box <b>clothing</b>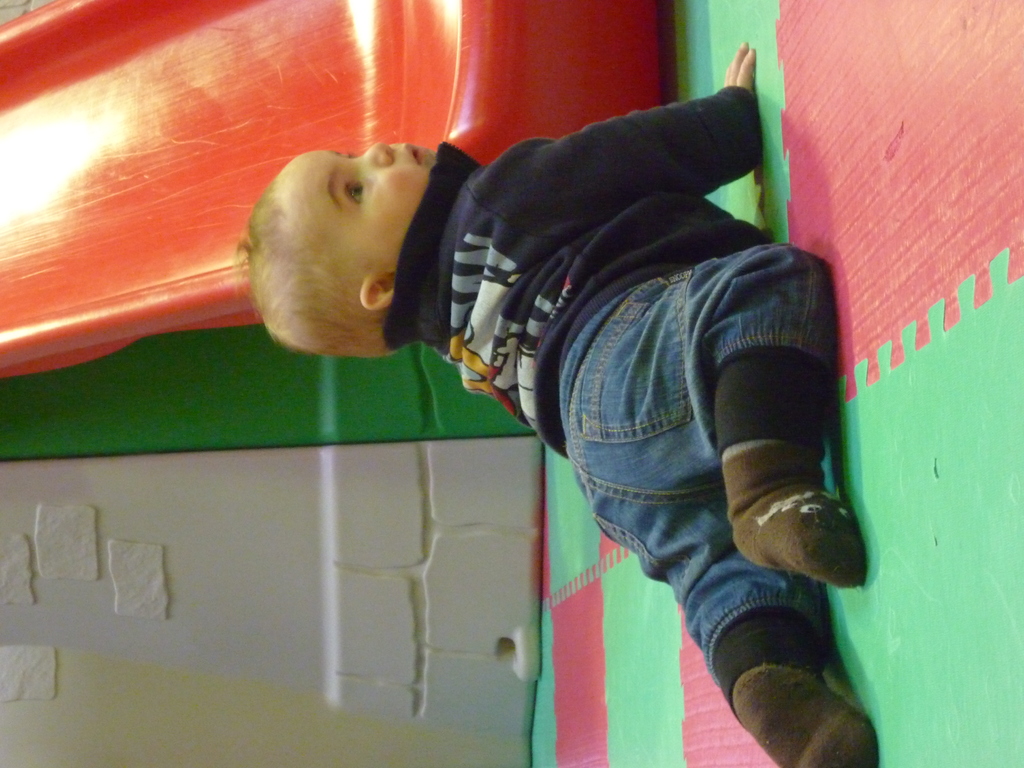
{"x1": 316, "y1": 28, "x2": 863, "y2": 753}
